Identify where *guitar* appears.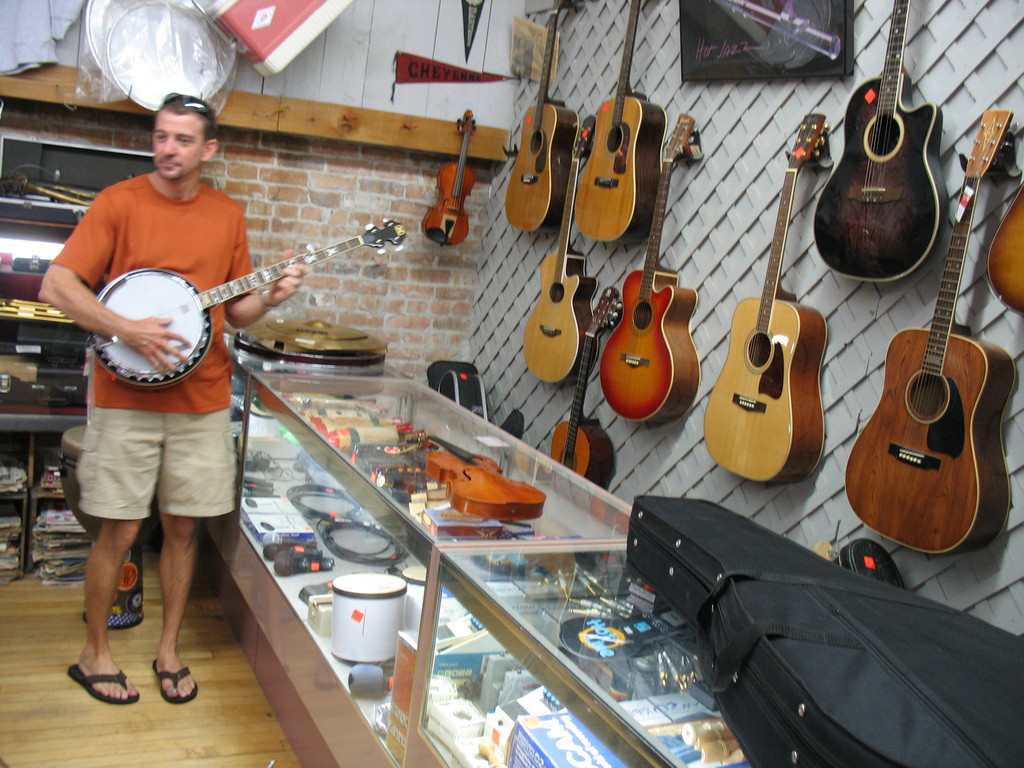
Appears at select_region(978, 168, 1023, 321).
